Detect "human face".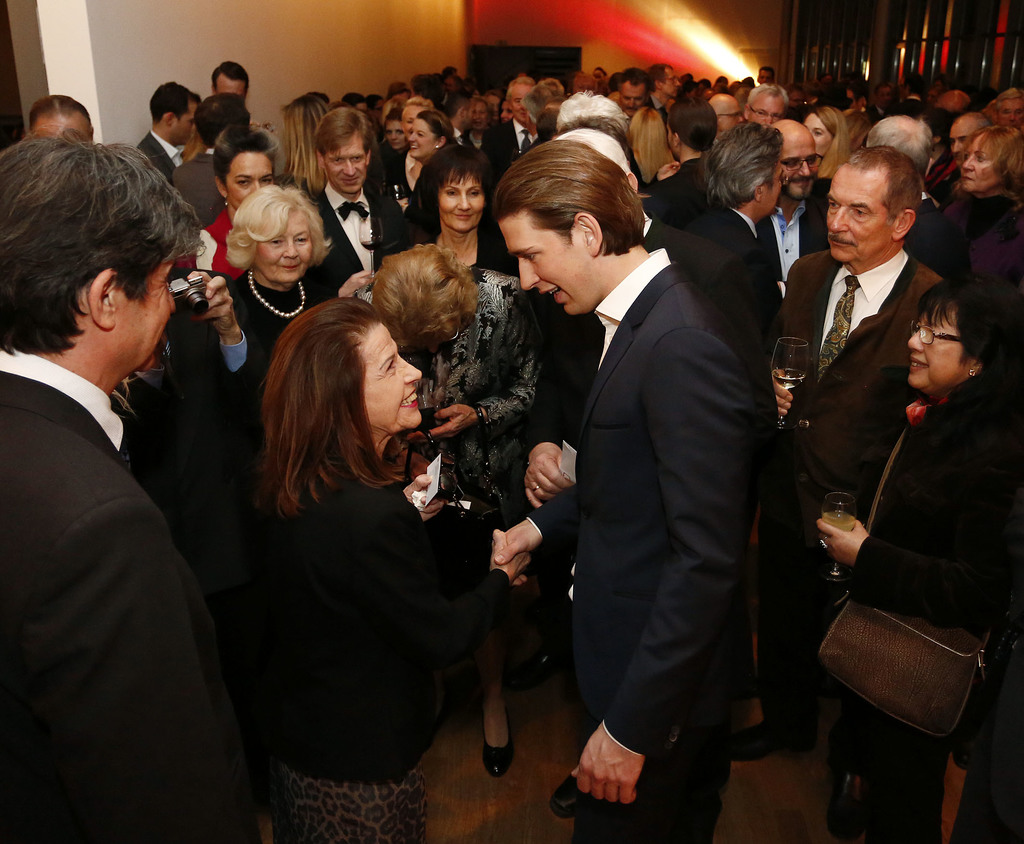
Detected at Rect(719, 106, 743, 132).
